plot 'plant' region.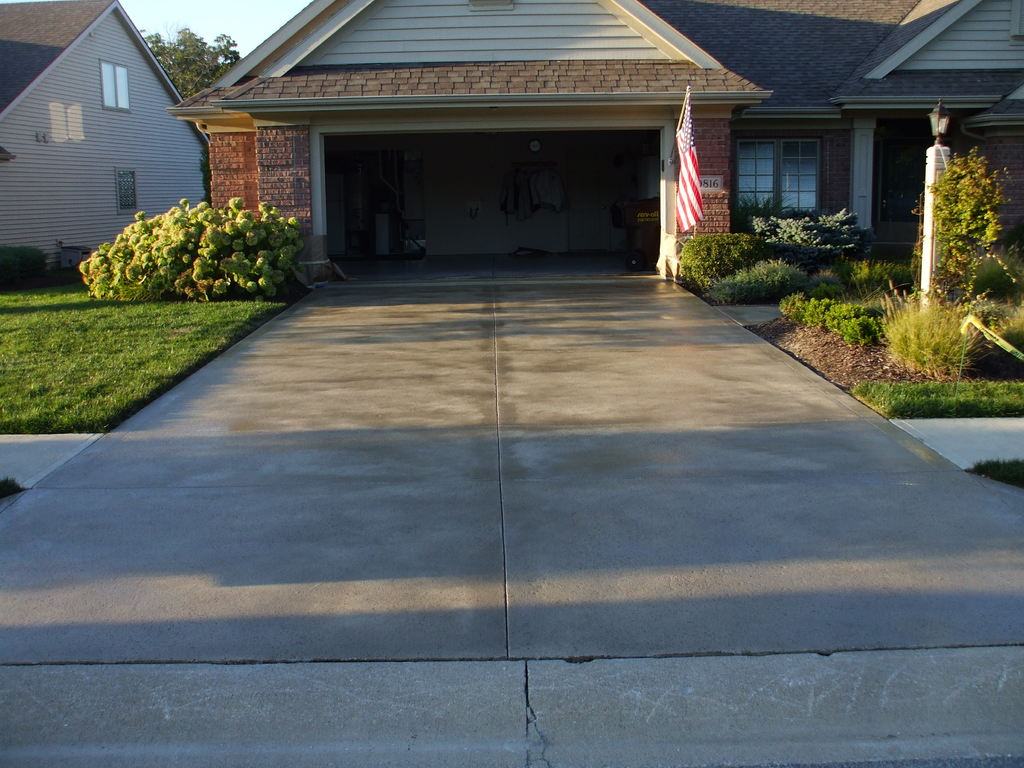
Plotted at box(911, 147, 1012, 315).
